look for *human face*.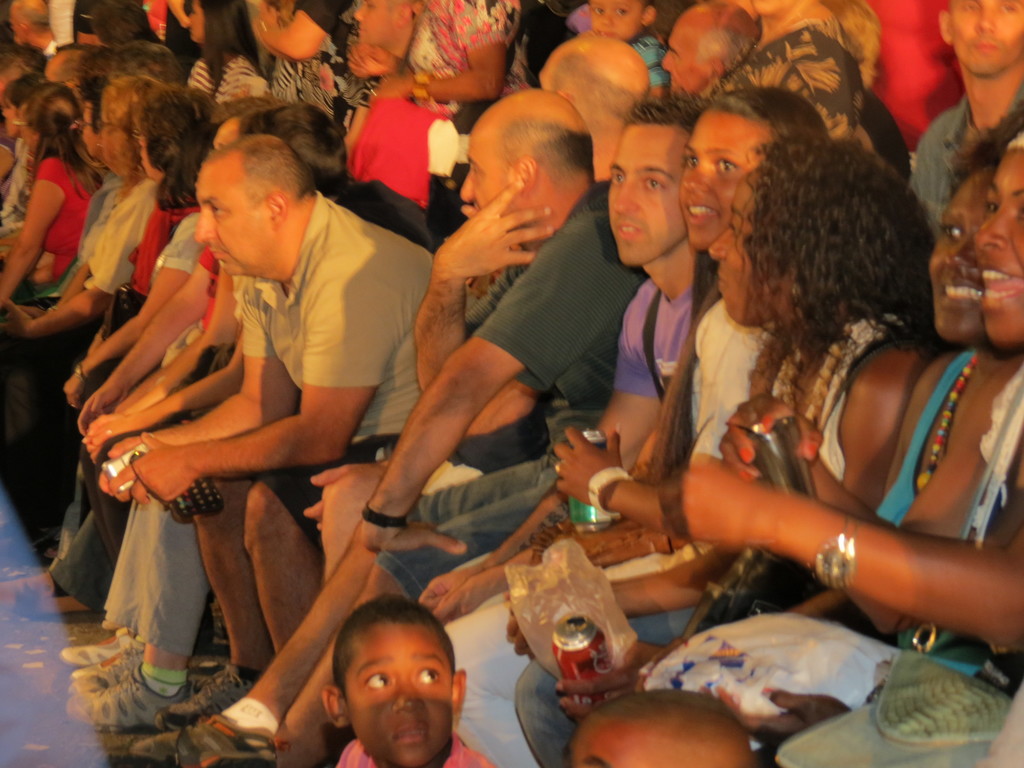
Found: rect(607, 125, 687, 268).
